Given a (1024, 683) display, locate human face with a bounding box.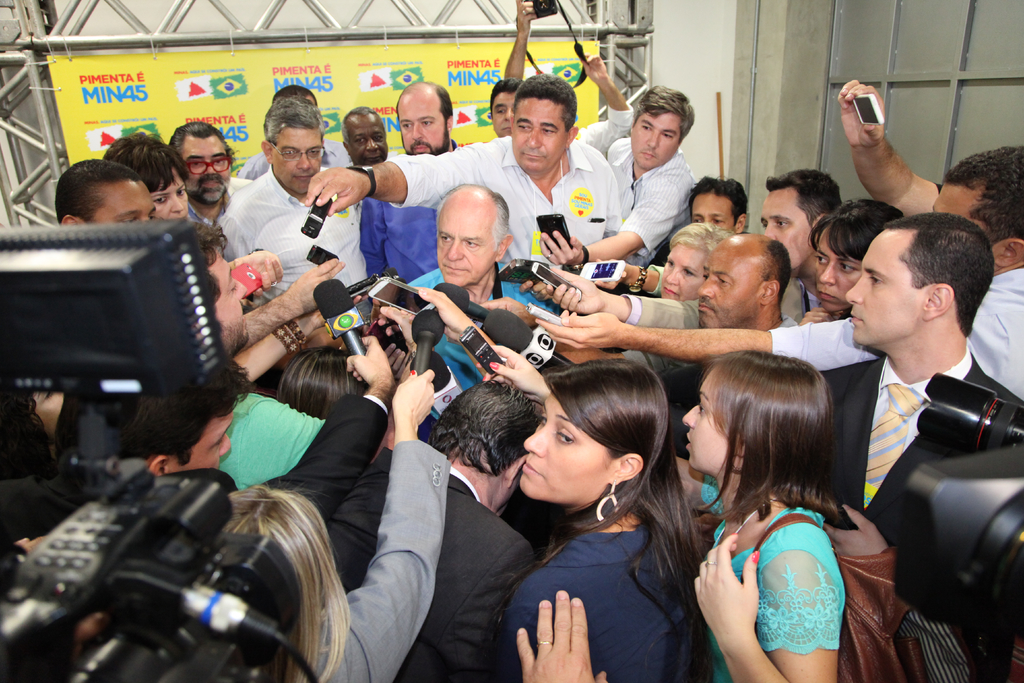
Located: x1=396, y1=93, x2=450, y2=156.
